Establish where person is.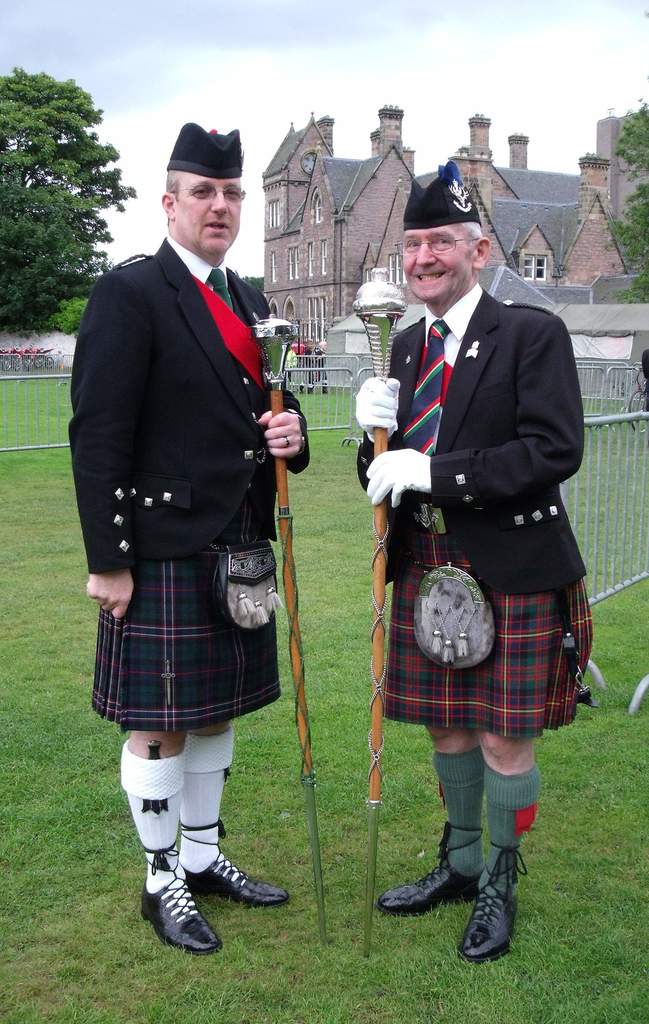
Established at [371,161,581,955].
